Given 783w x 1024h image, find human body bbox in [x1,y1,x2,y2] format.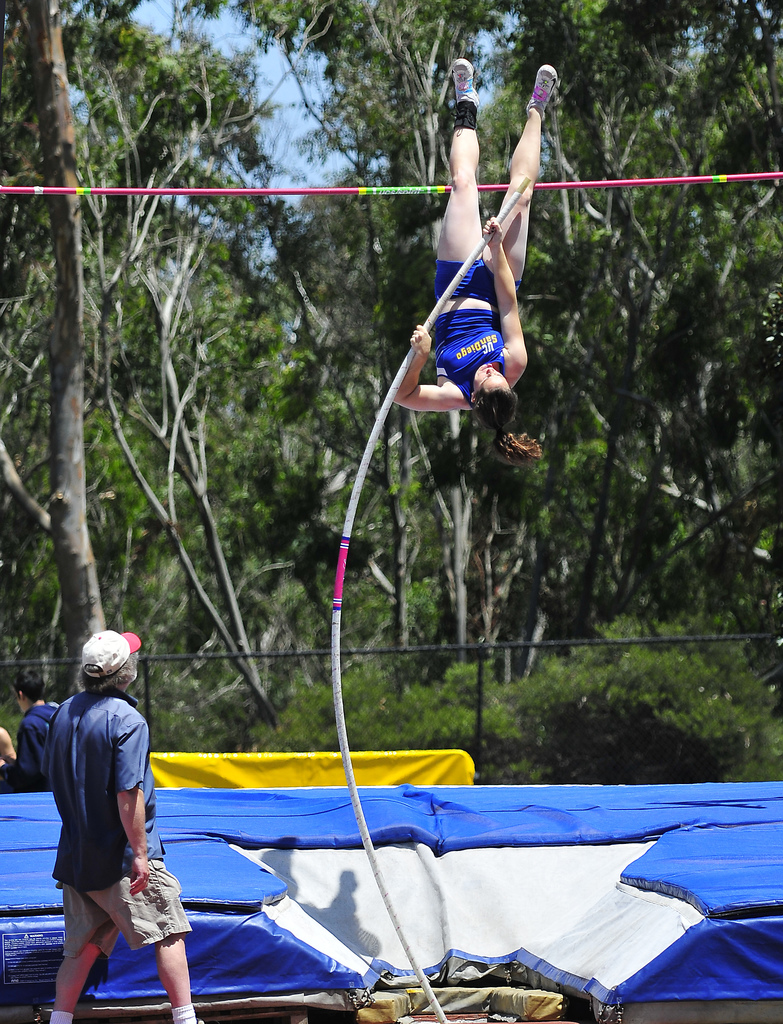
[19,705,63,785].
